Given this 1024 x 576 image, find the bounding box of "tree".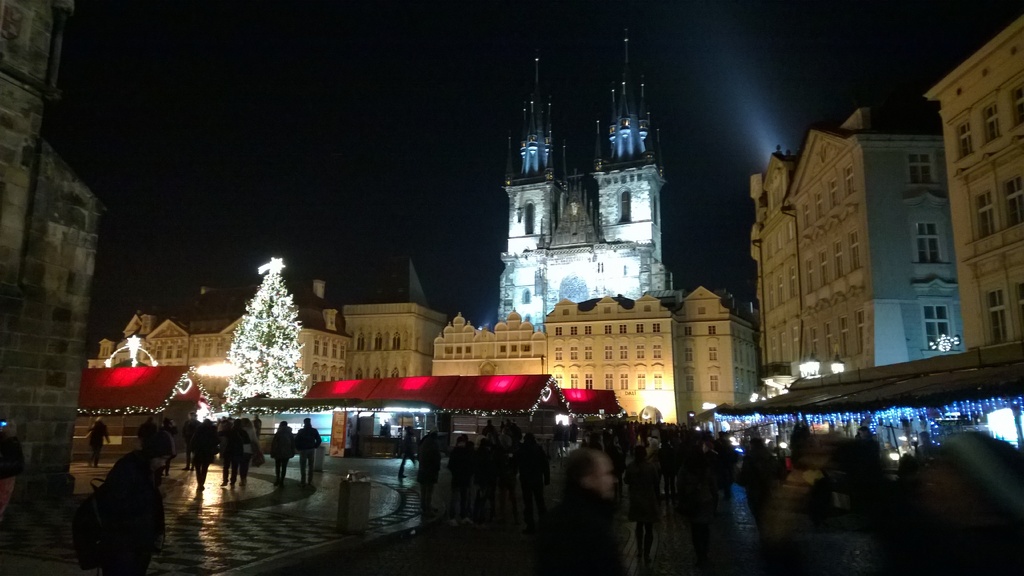
region(221, 259, 306, 413).
